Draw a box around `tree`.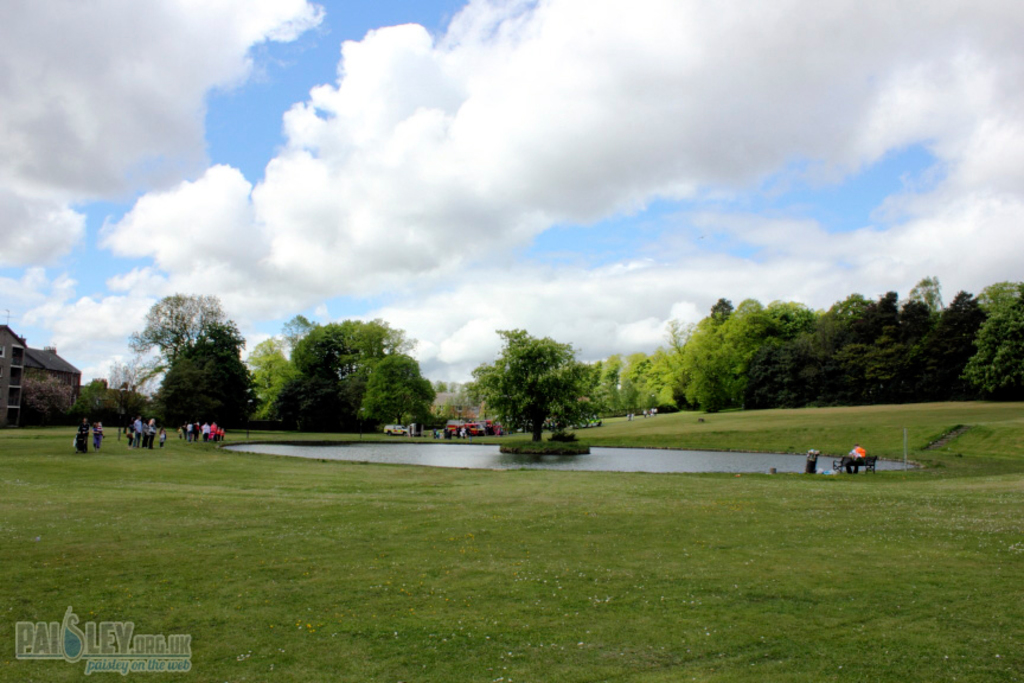
locate(142, 332, 261, 432).
